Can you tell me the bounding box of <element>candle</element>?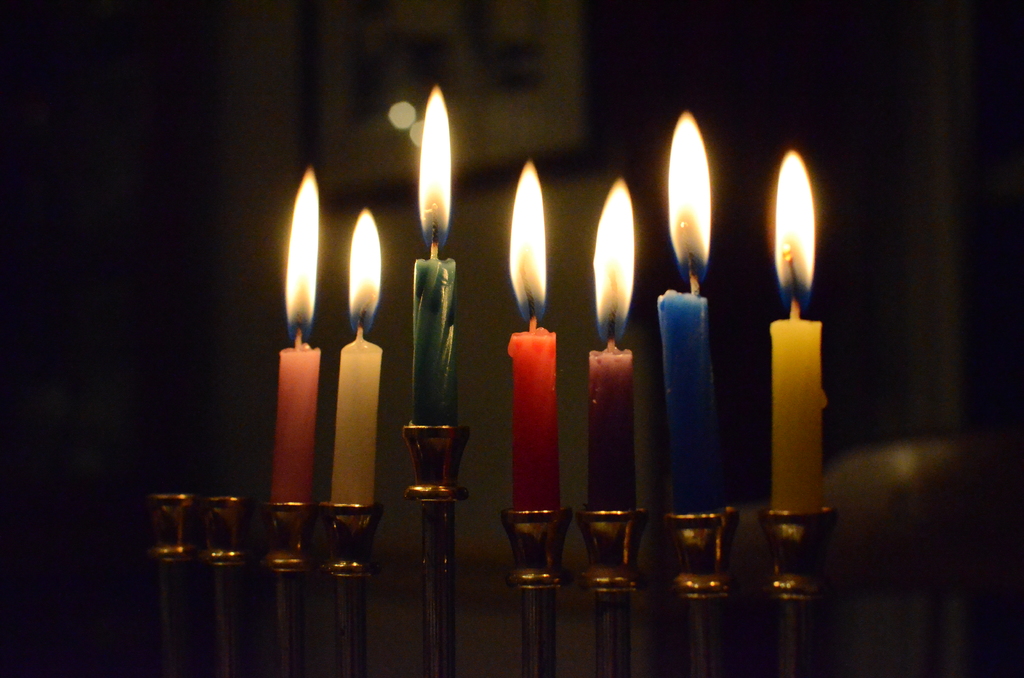
326/200/390/503.
